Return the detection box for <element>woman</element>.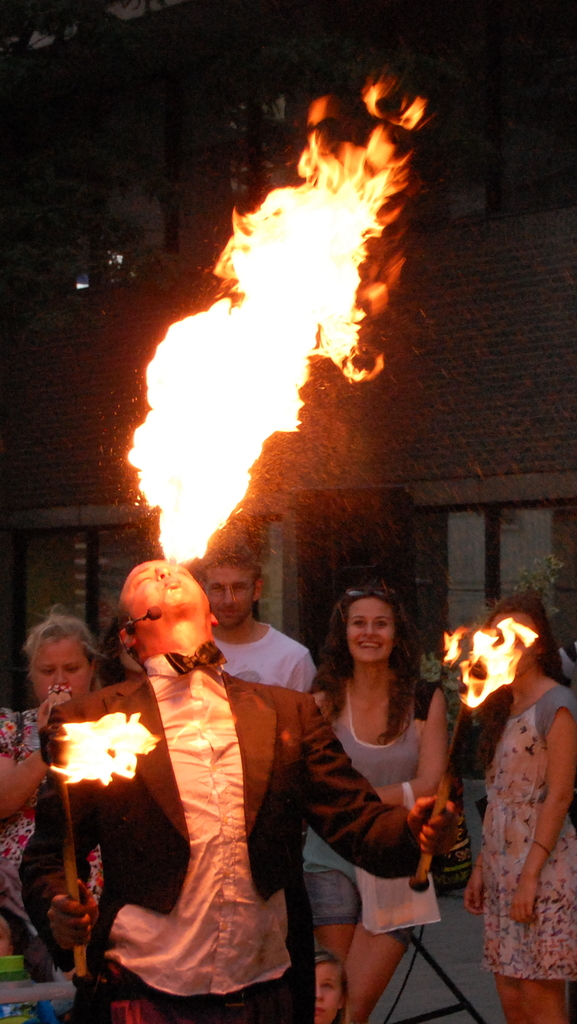
[left=460, top=588, right=576, bottom=1023].
